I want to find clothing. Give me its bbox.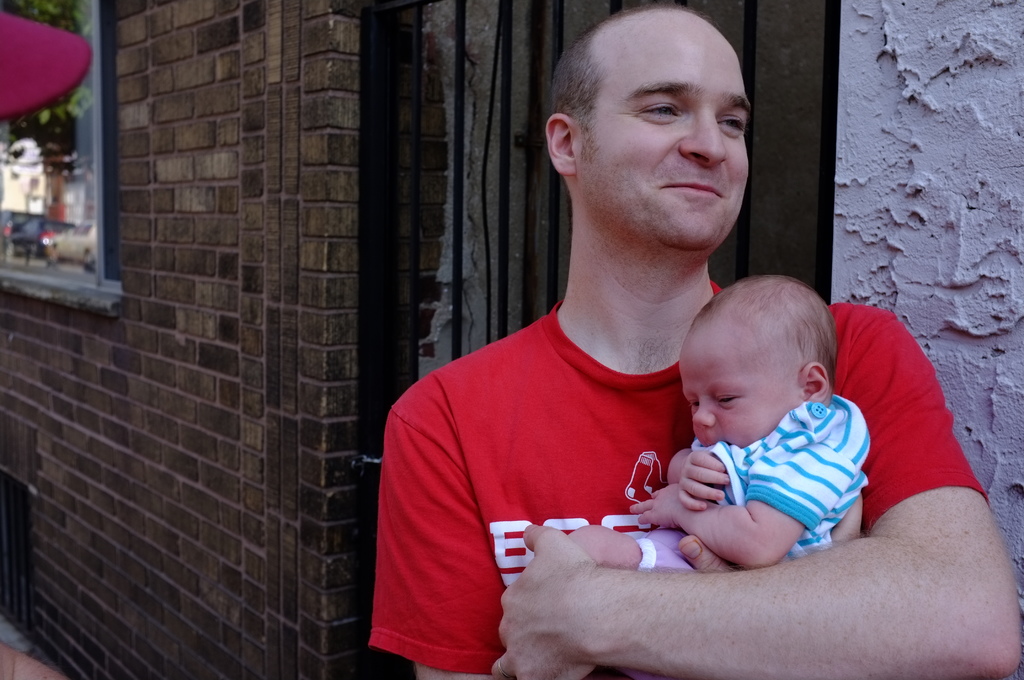
crop(363, 291, 991, 677).
